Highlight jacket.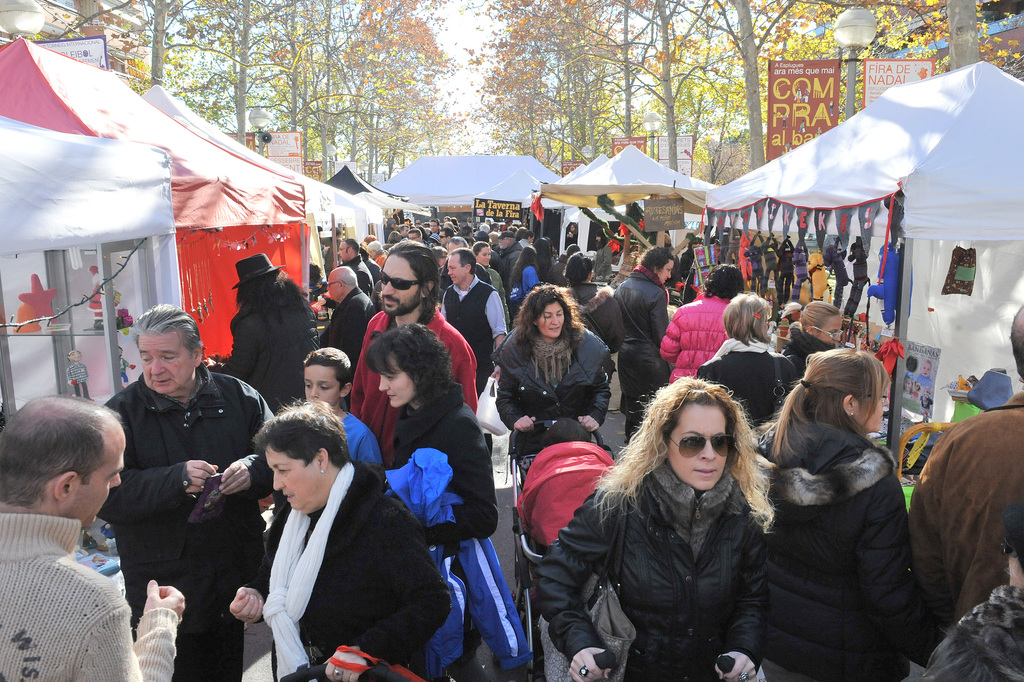
Highlighted region: 691, 342, 803, 430.
